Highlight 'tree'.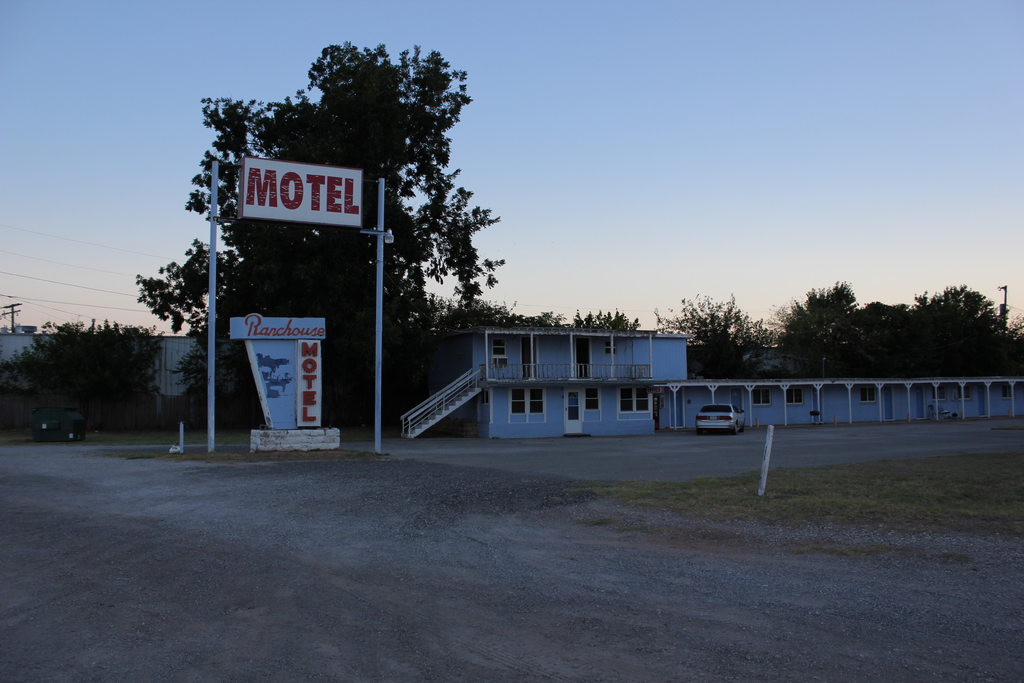
Highlighted region: {"left": 653, "top": 296, "right": 774, "bottom": 381}.
